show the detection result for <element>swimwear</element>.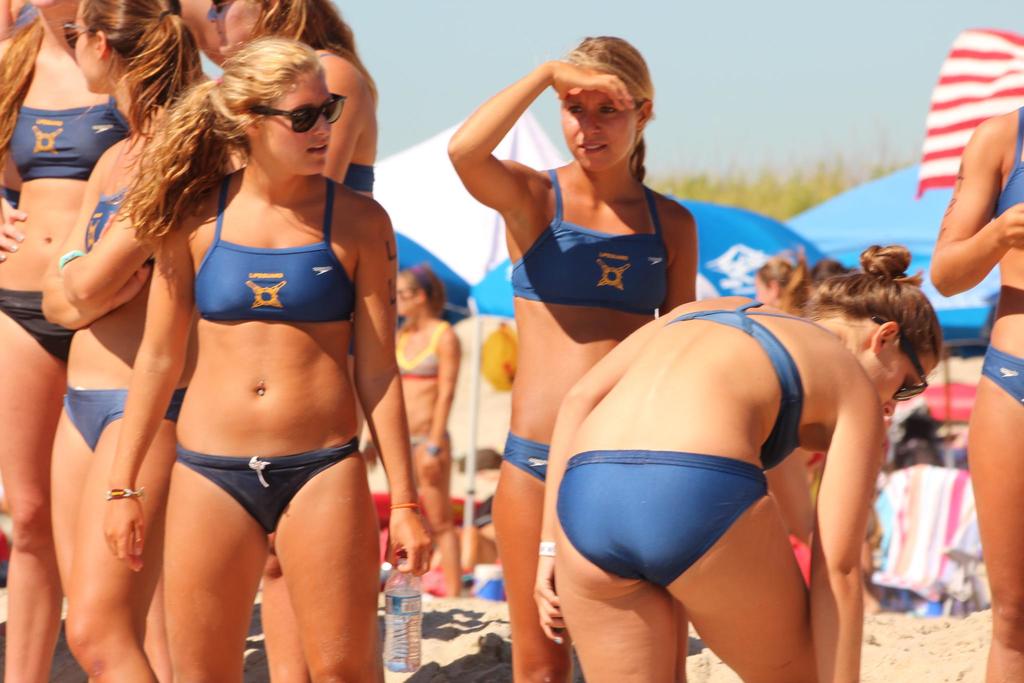
554,456,767,591.
